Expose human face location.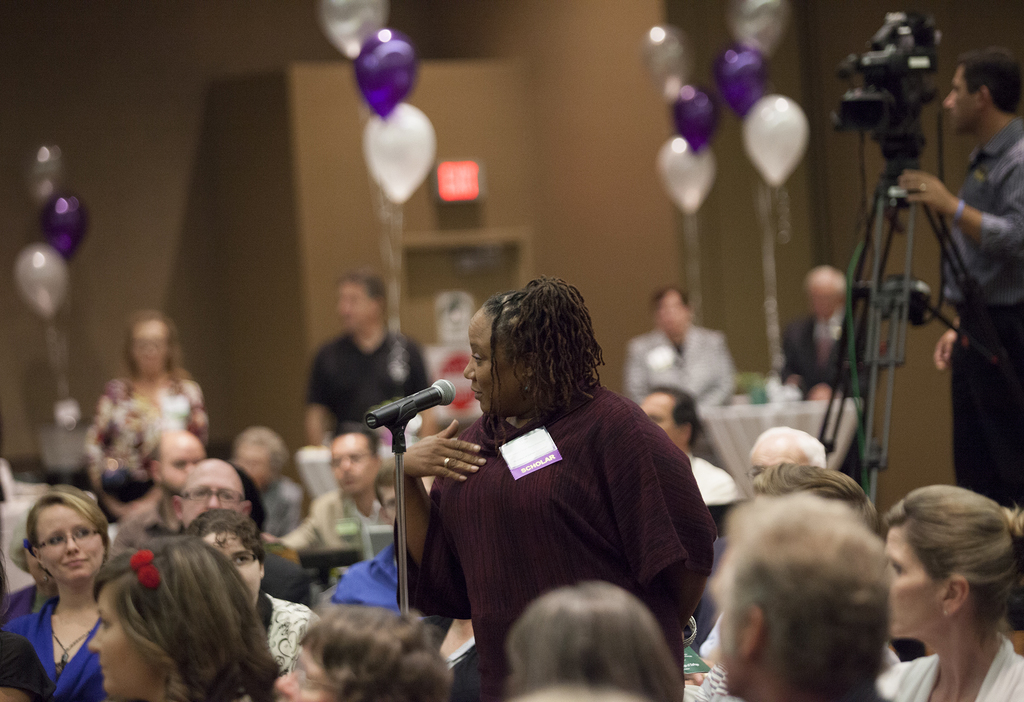
Exposed at 275/646/342/699.
